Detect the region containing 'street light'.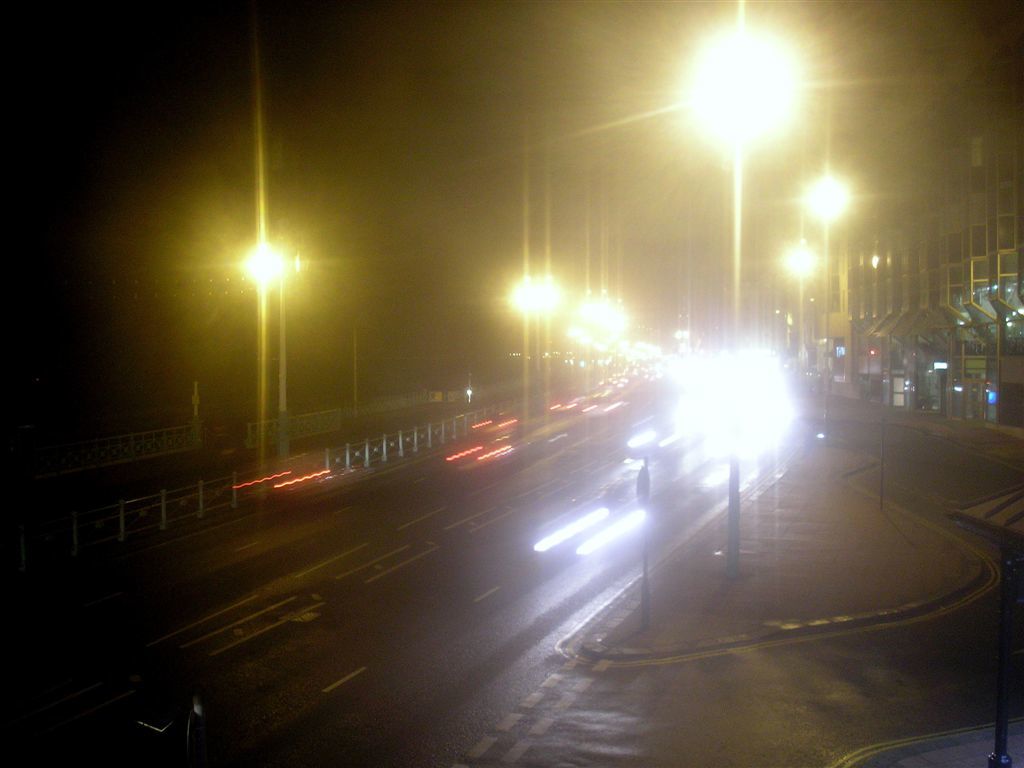
pyautogui.locateOnScreen(505, 276, 556, 414).
